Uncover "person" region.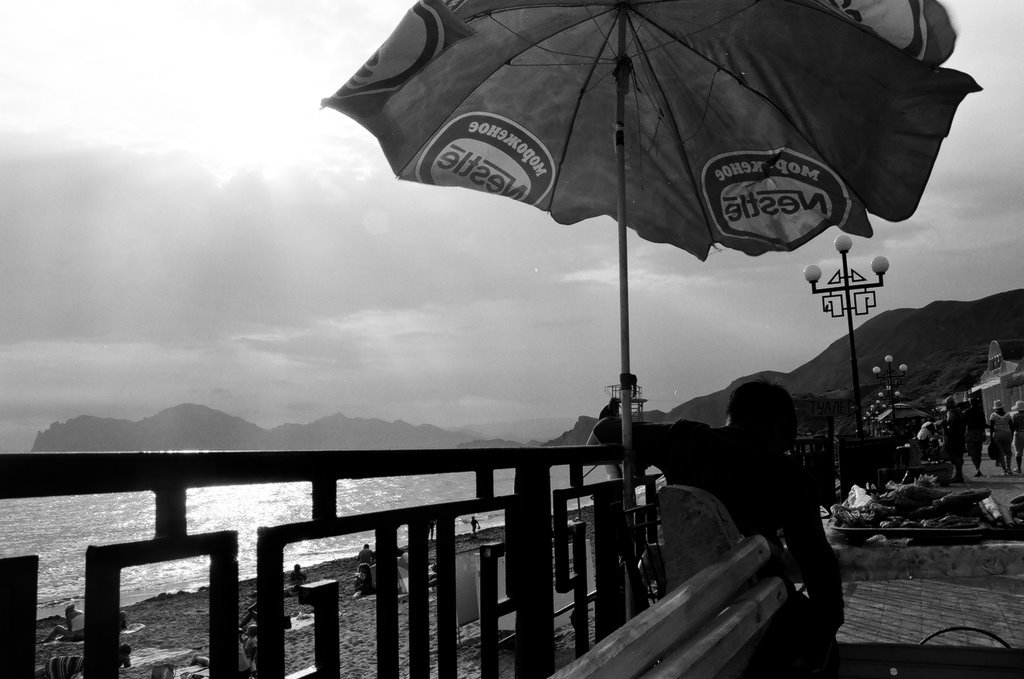
Uncovered: 356, 540, 376, 565.
